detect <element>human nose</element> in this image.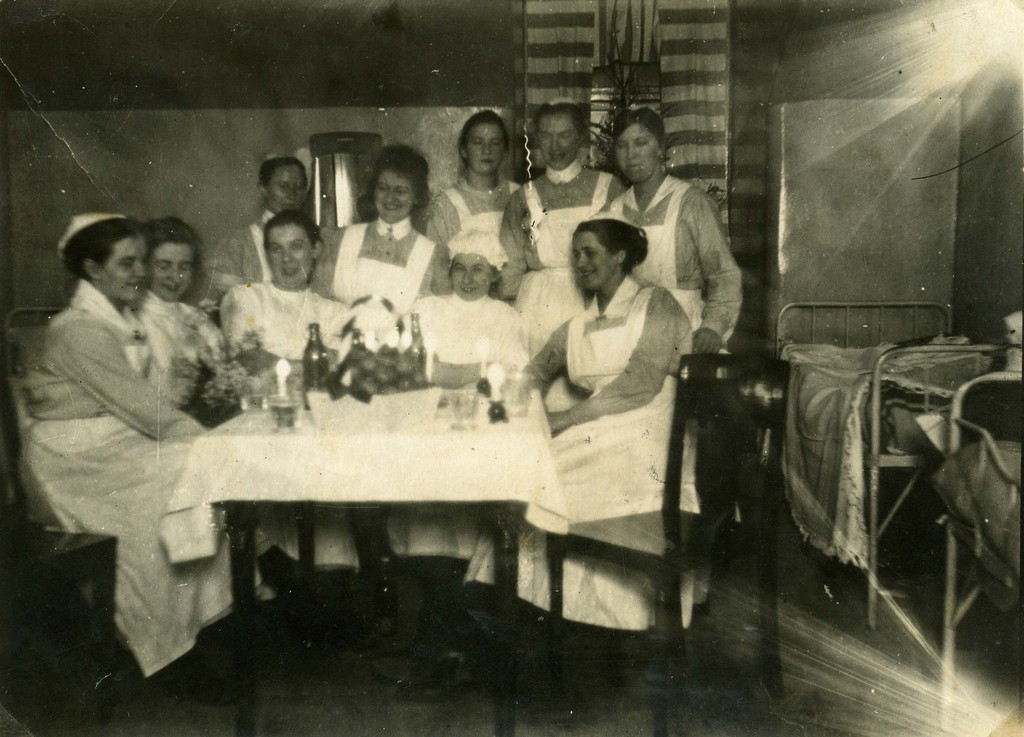
Detection: [284, 248, 291, 261].
